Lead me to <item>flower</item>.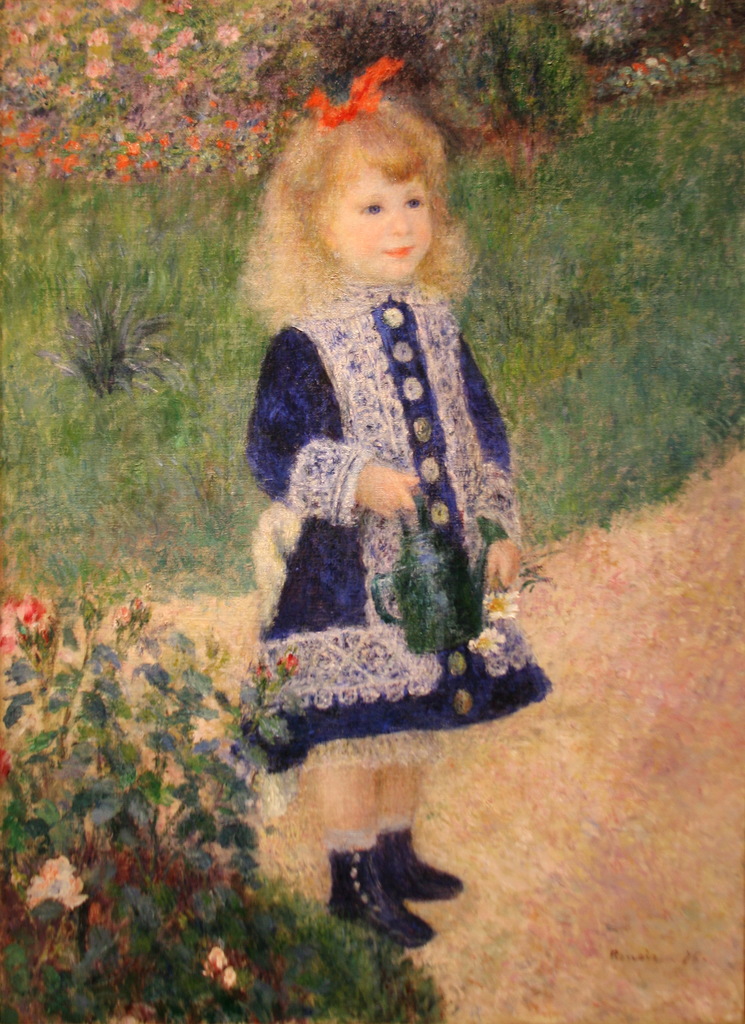
Lead to <region>1, 593, 15, 660</region>.
